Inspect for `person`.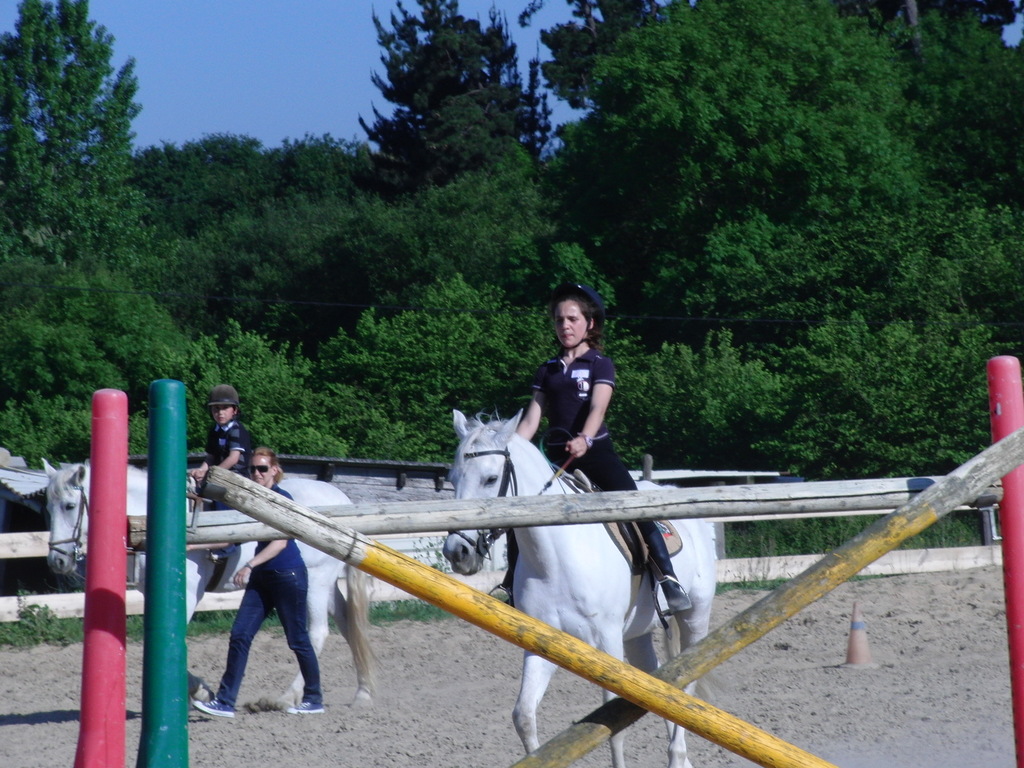
Inspection: x1=522 y1=290 x2=699 y2=623.
